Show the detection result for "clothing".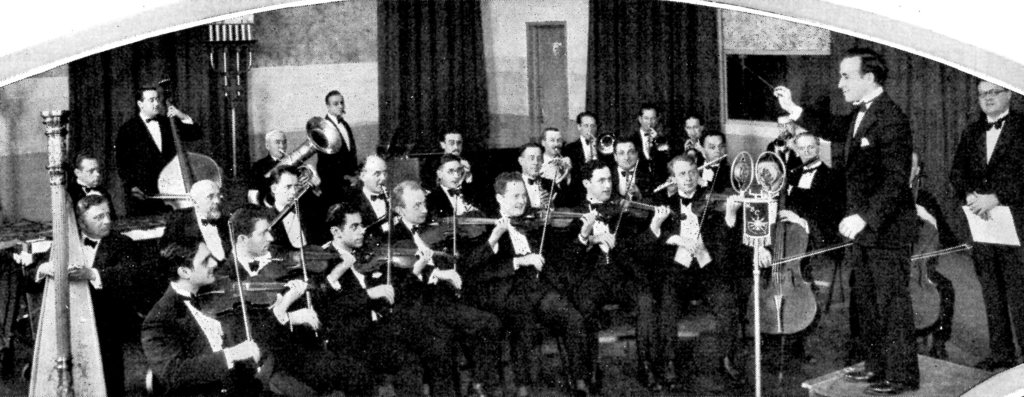
rect(836, 89, 927, 388).
